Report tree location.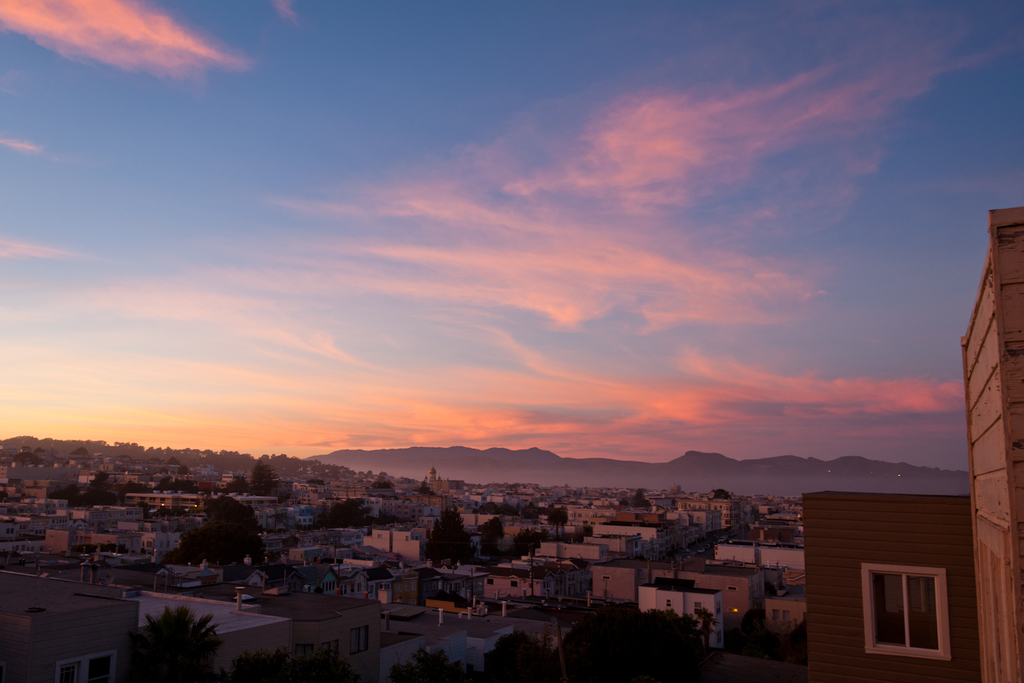
Report: bbox=(424, 505, 477, 568).
